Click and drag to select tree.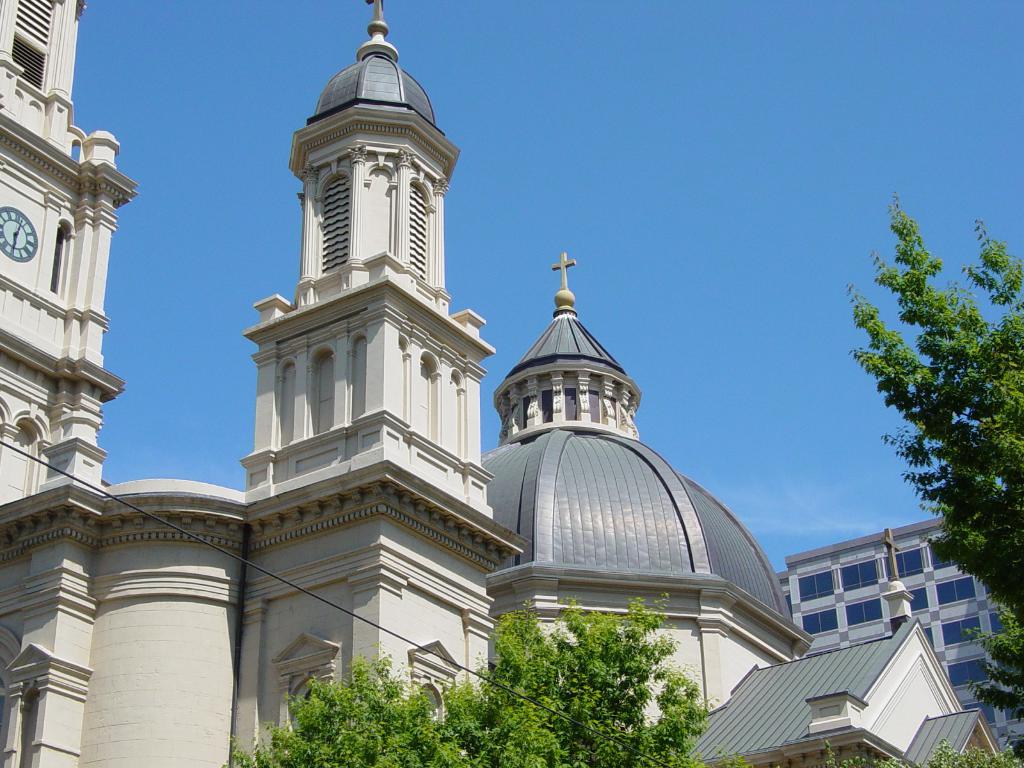
Selection: select_region(842, 178, 1023, 767).
